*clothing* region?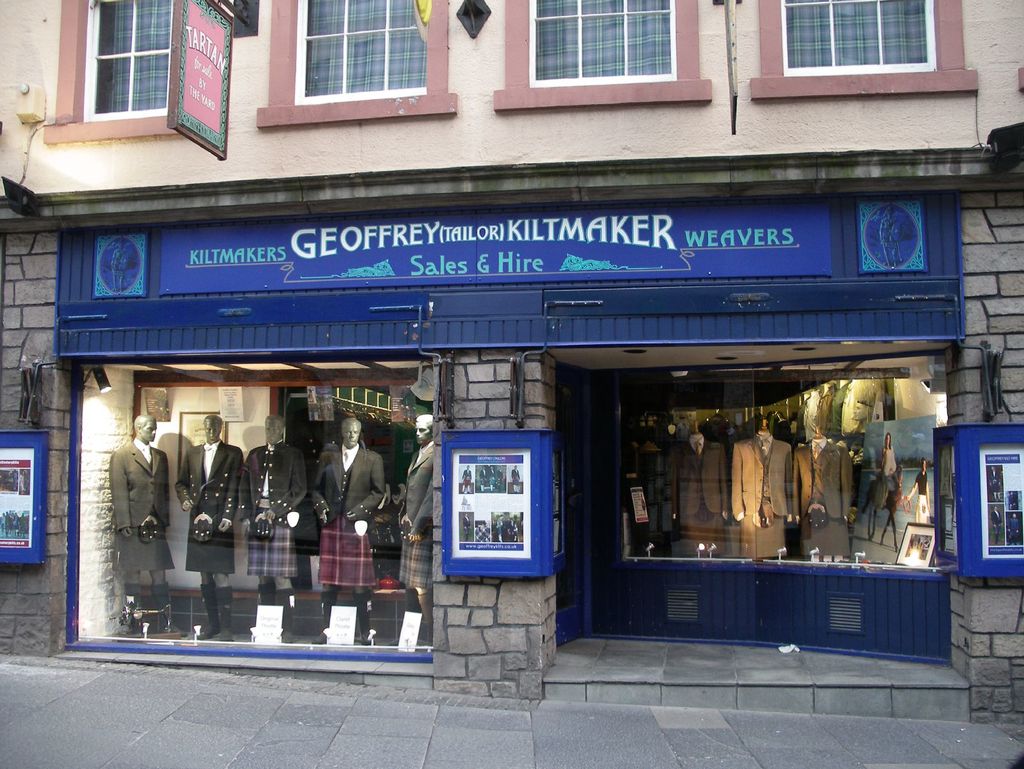
[399, 448, 436, 584]
